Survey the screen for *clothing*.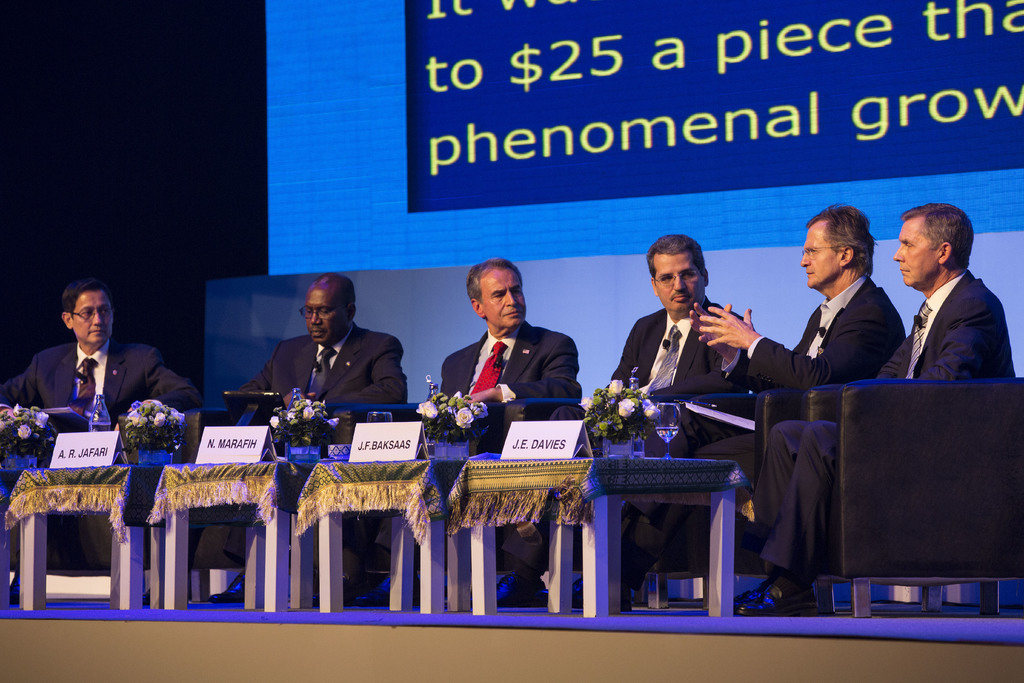
Survey found: select_region(748, 268, 1018, 584).
